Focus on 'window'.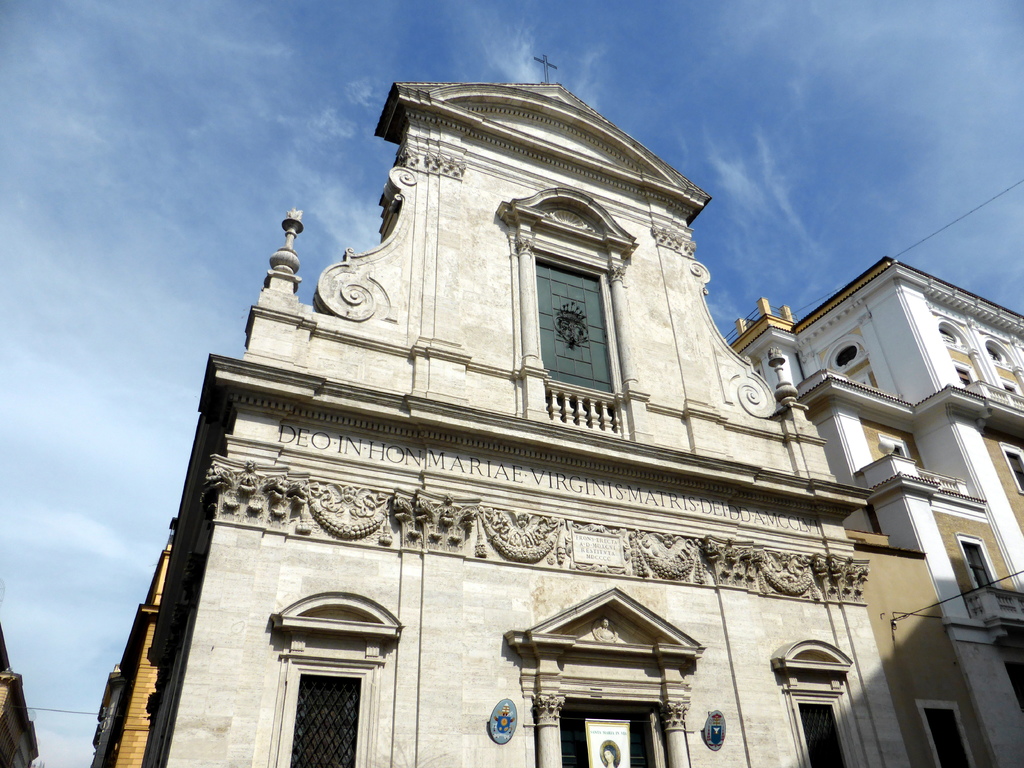
Focused at select_region(956, 529, 1007, 600).
